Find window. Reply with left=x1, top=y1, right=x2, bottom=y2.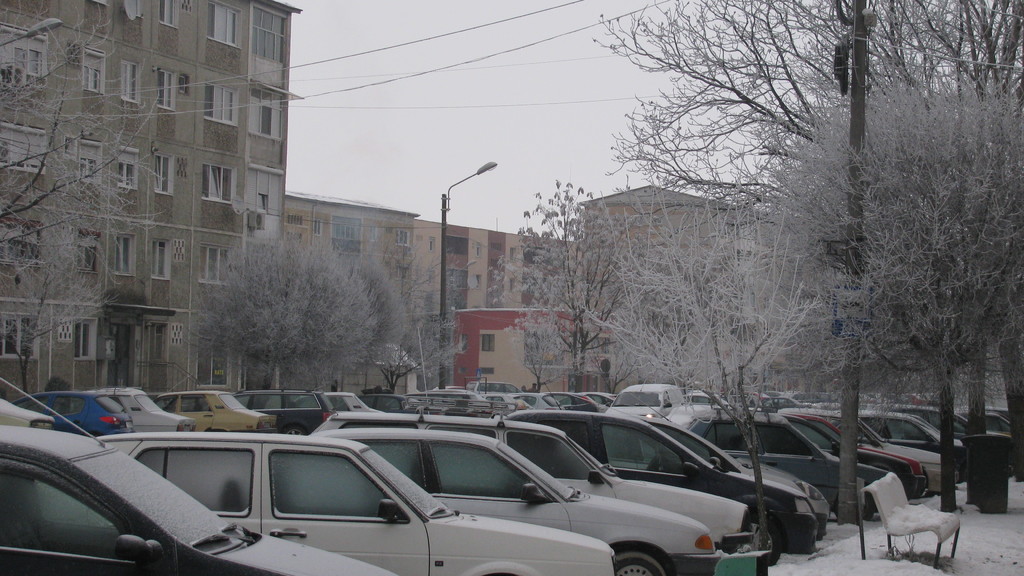
left=244, top=88, right=285, bottom=144.
